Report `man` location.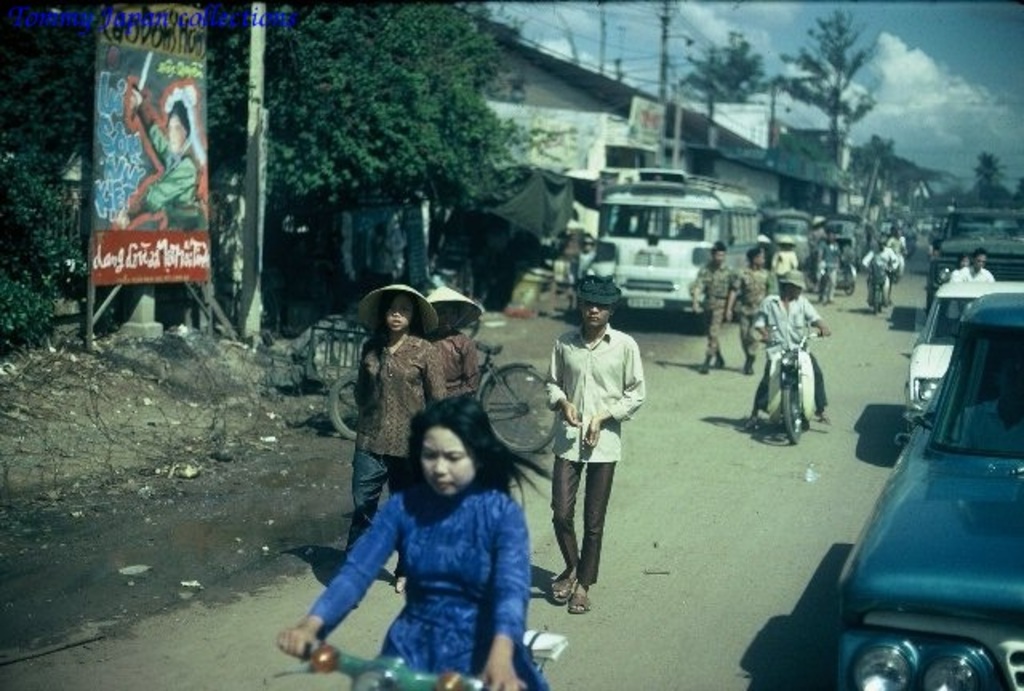
Report: x1=738 y1=267 x2=835 y2=429.
